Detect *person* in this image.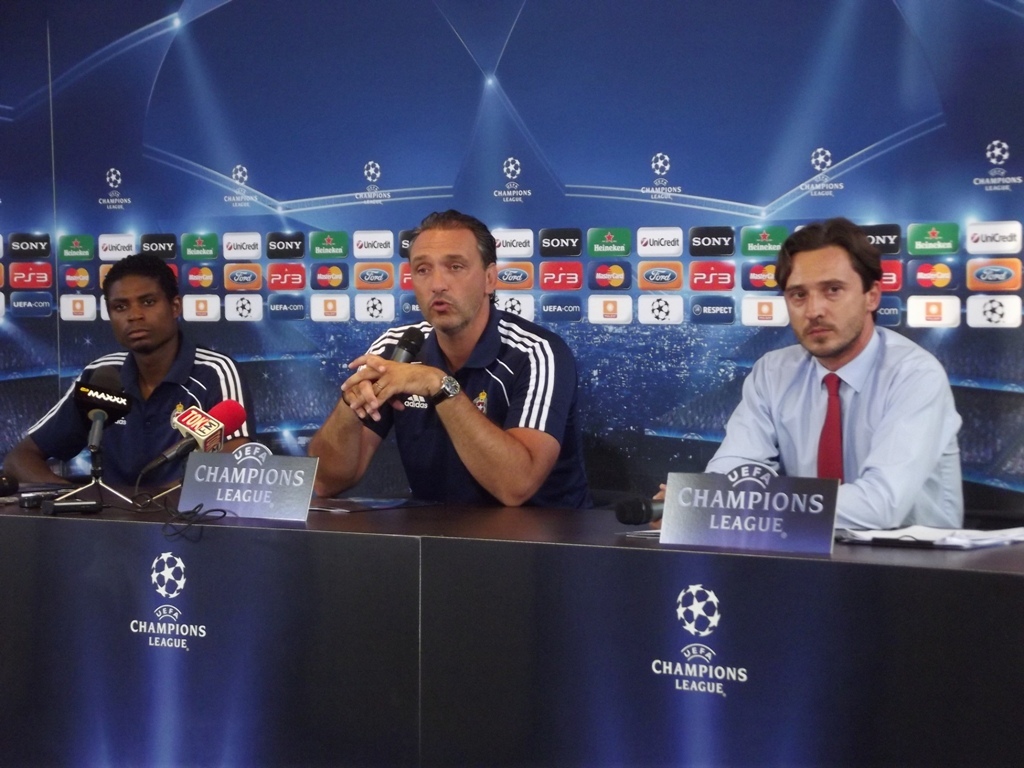
Detection: BBox(651, 217, 959, 529).
